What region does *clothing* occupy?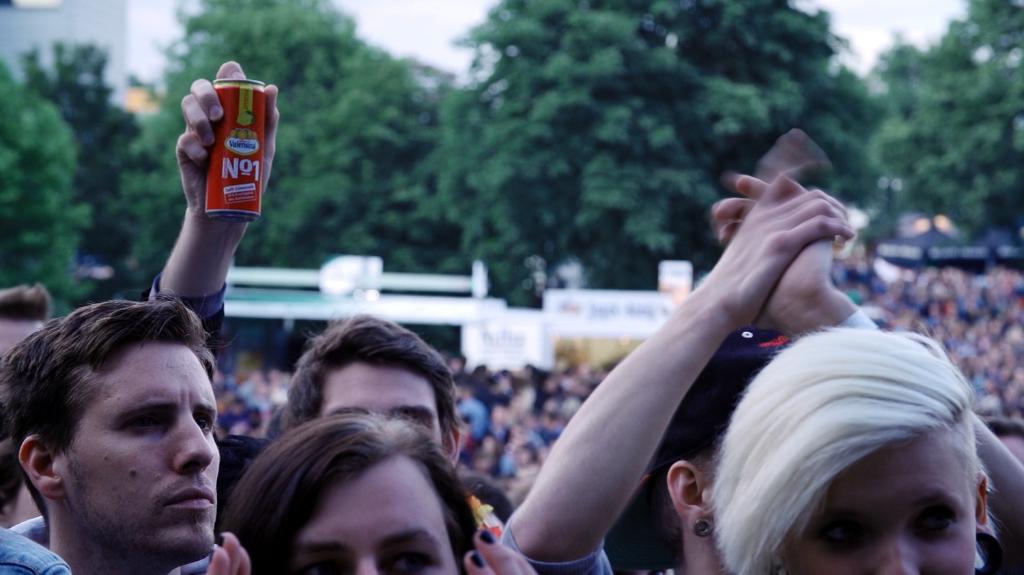
(137, 271, 229, 375).
